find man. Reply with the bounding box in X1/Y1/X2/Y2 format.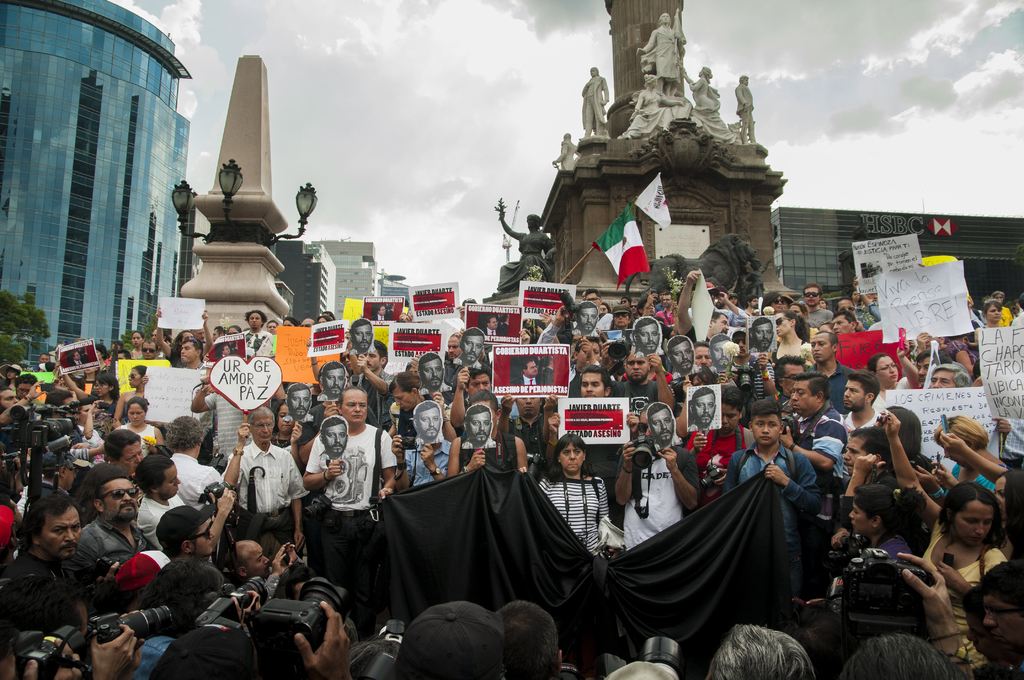
0/380/47/420.
